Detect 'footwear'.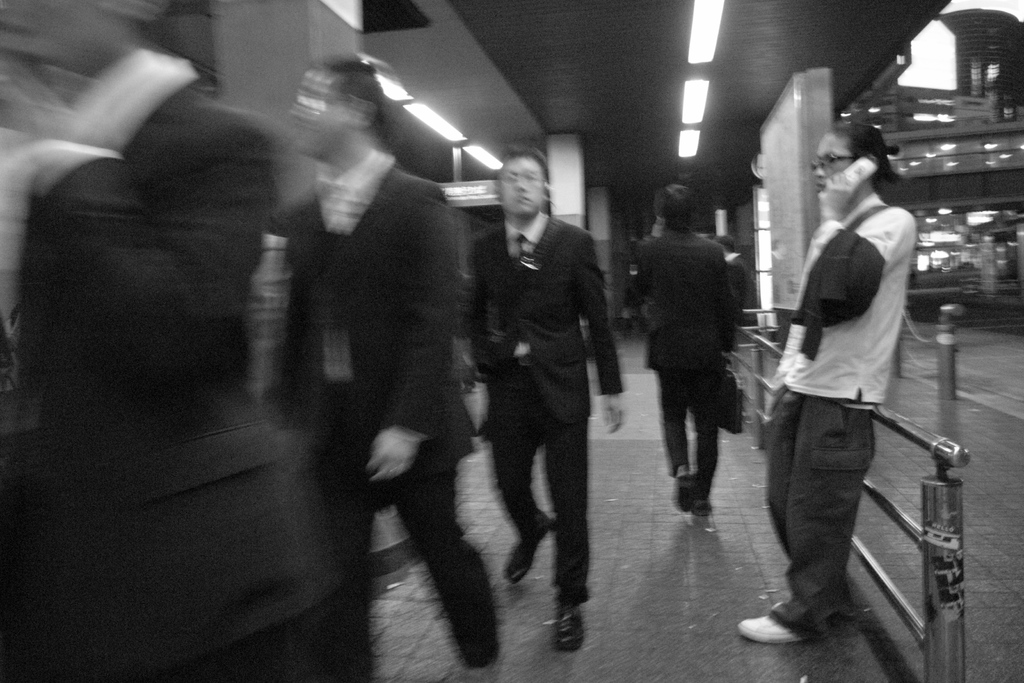
Detected at BBox(669, 458, 696, 518).
